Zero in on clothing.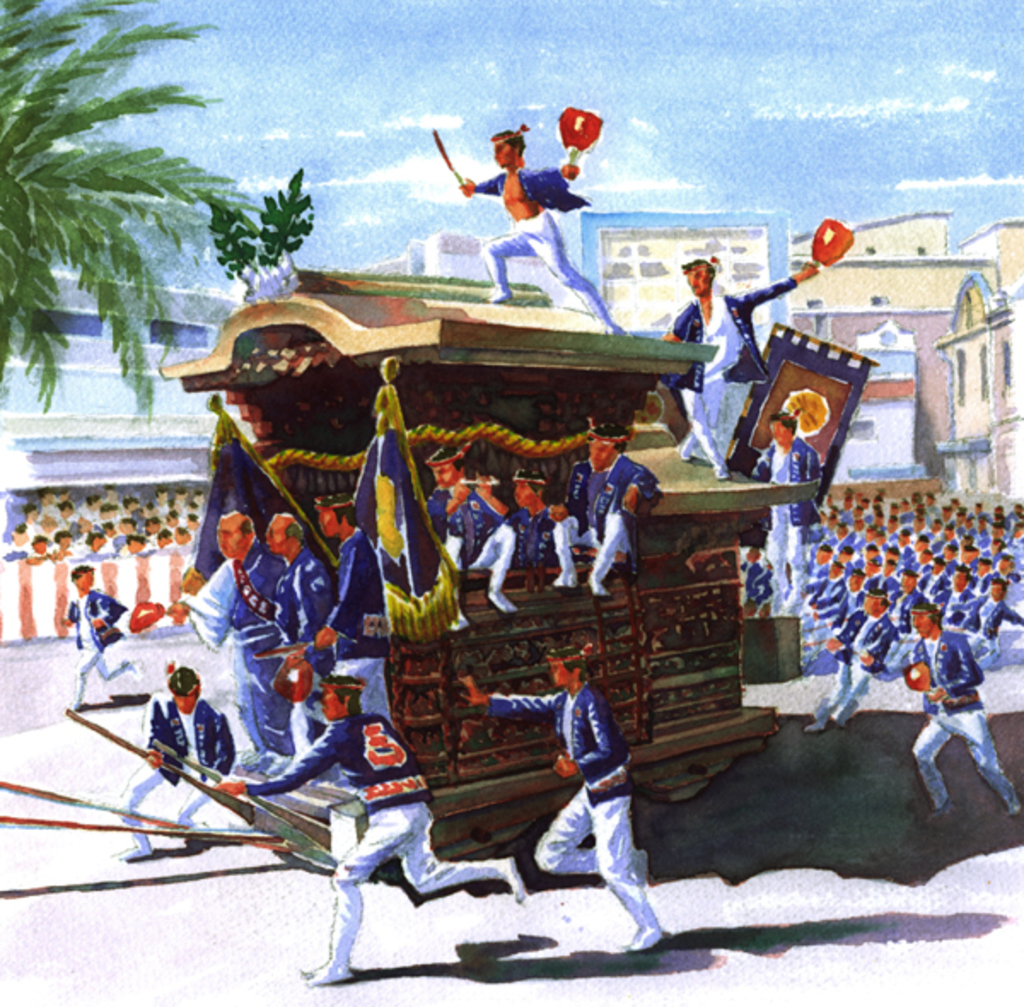
Zeroed in: rect(550, 451, 660, 596).
